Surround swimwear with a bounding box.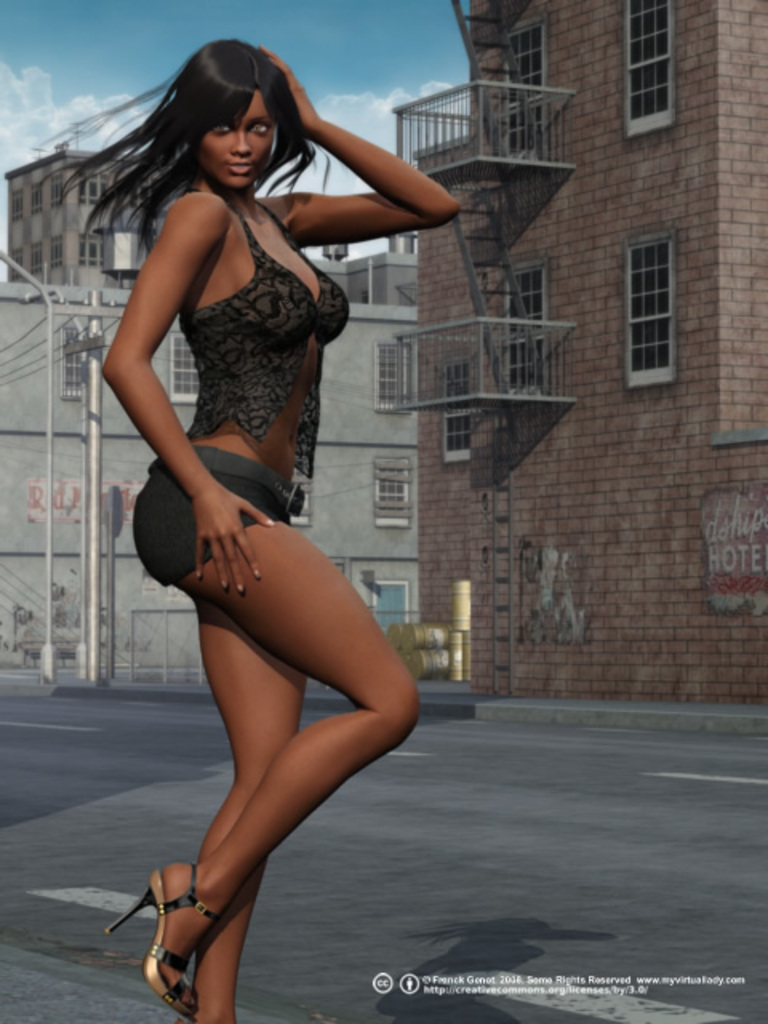
bbox=(170, 189, 362, 486).
